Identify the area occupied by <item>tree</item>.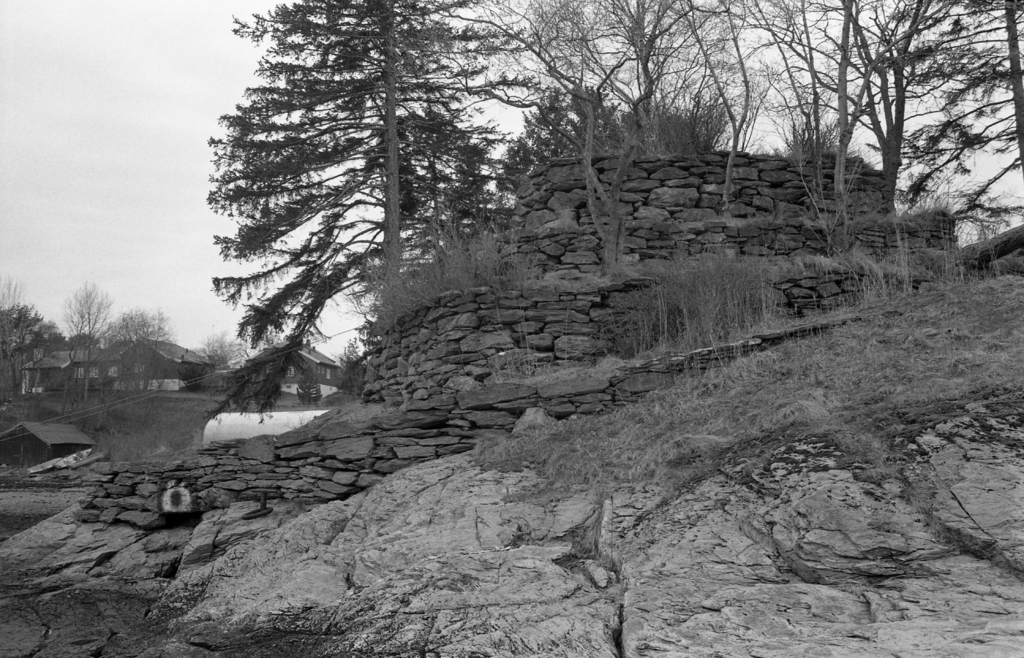
Area: [42,276,132,406].
